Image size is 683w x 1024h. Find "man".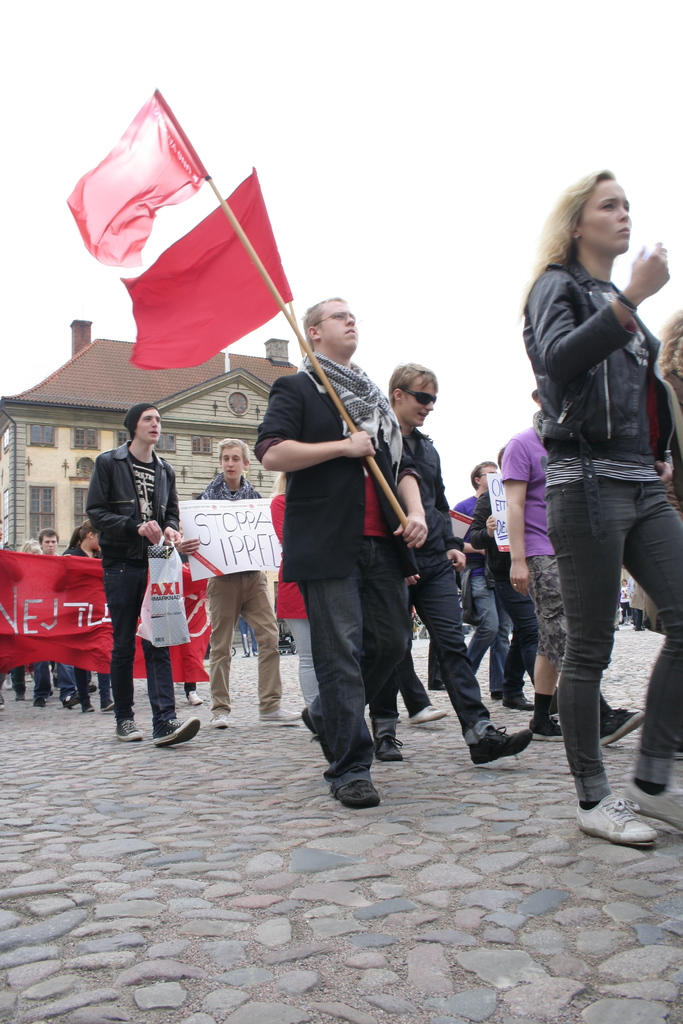
rect(256, 312, 438, 815).
